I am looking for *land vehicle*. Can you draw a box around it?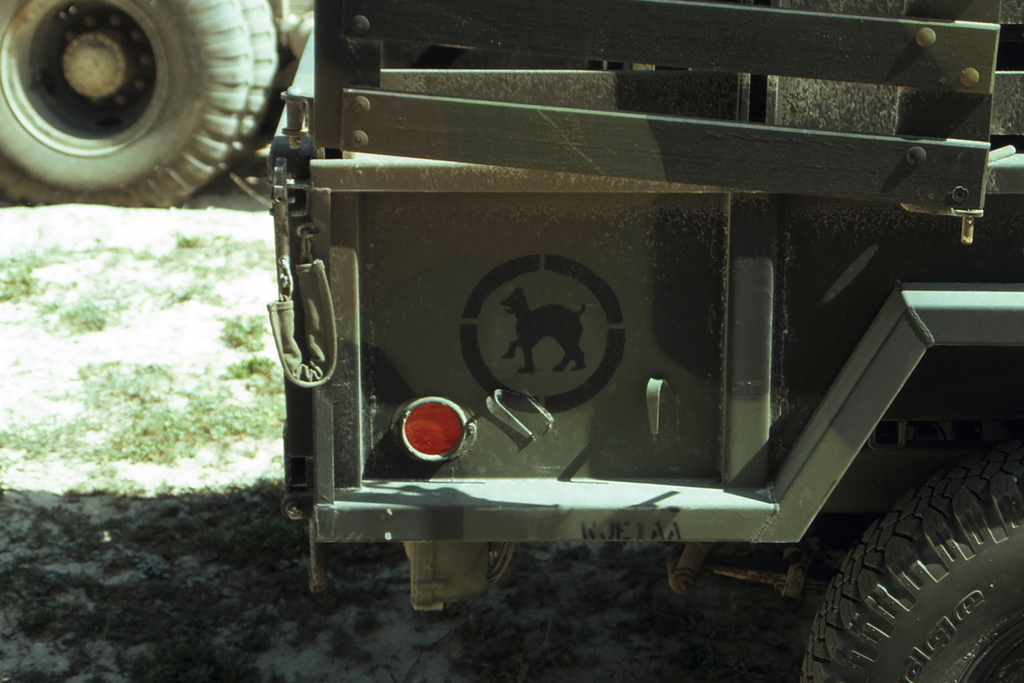
Sure, the bounding box is x1=198 y1=0 x2=1003 y2=663.
